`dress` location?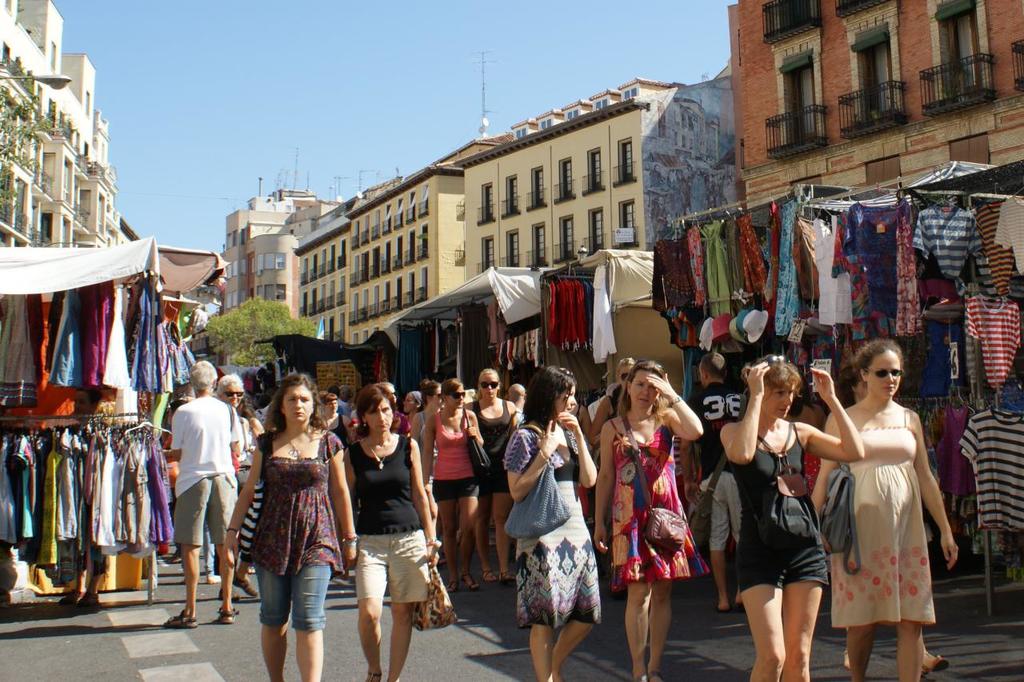
bbox=(831, 409, 937, 629)
